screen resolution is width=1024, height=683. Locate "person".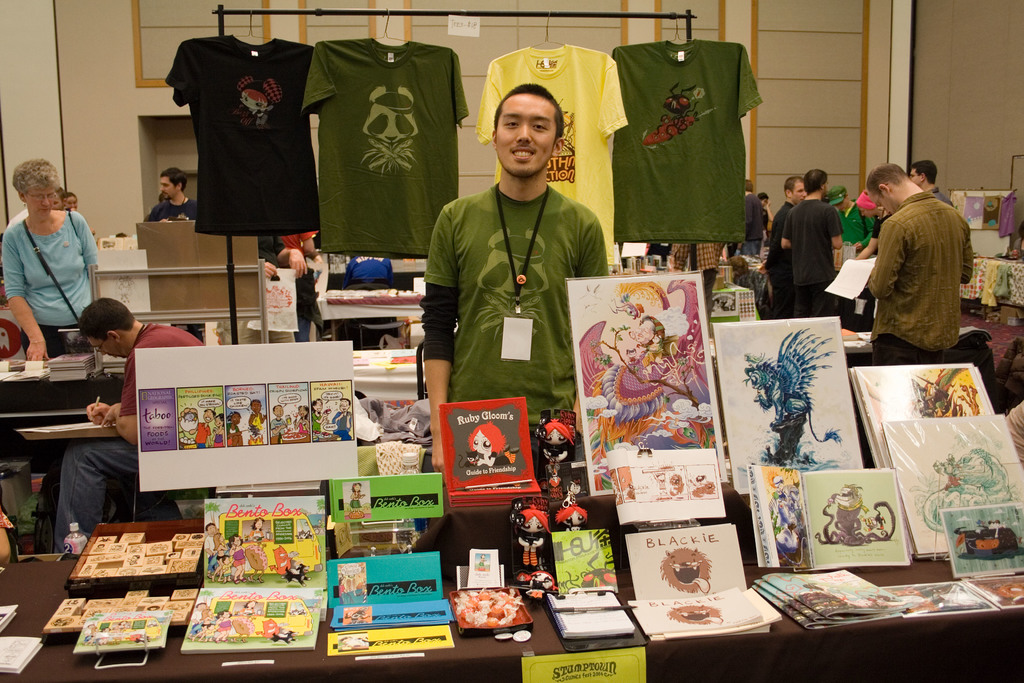
(x1=552, y1=500, x2=588, y2=531).
